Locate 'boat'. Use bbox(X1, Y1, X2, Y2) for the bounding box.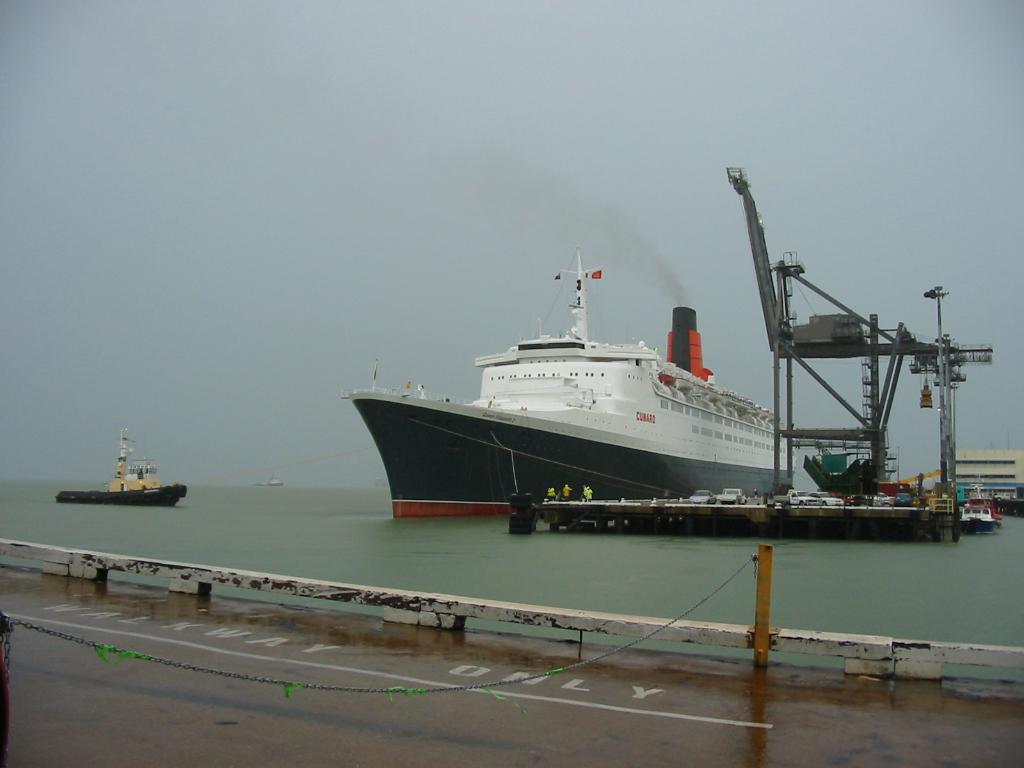
bbox(339, 248, 819, 518).
